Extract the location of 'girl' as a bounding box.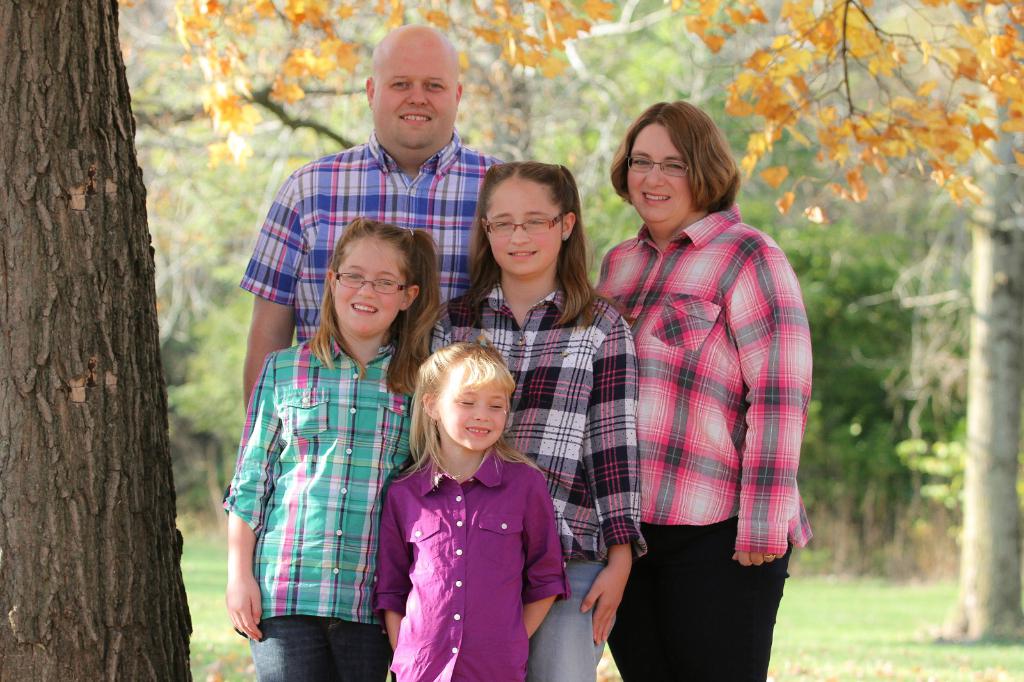
[left=375, top=340, right=565, bottom=681].
